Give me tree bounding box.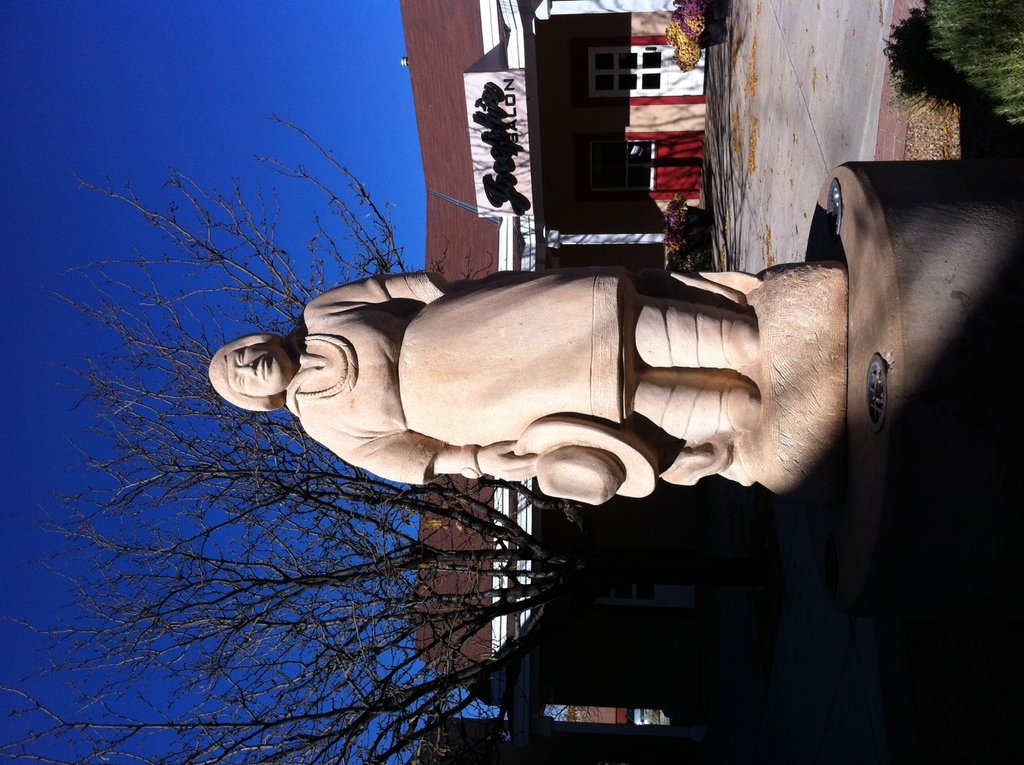
Rect(6, 110, 609, 764).
